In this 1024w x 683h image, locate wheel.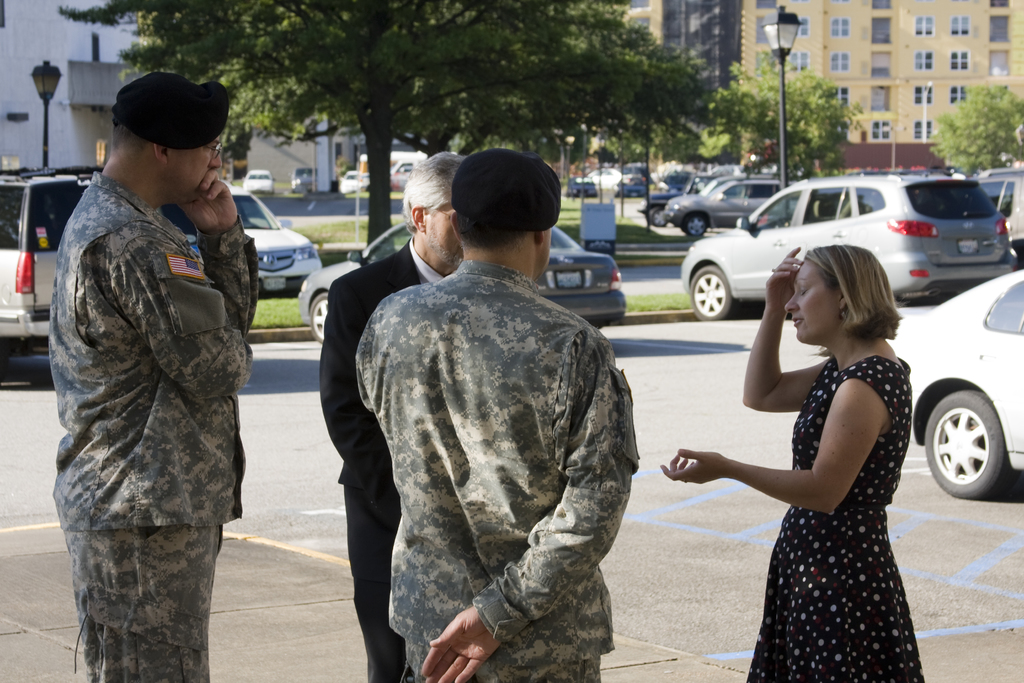
Bounding box: 681, 209, 710, 239.
